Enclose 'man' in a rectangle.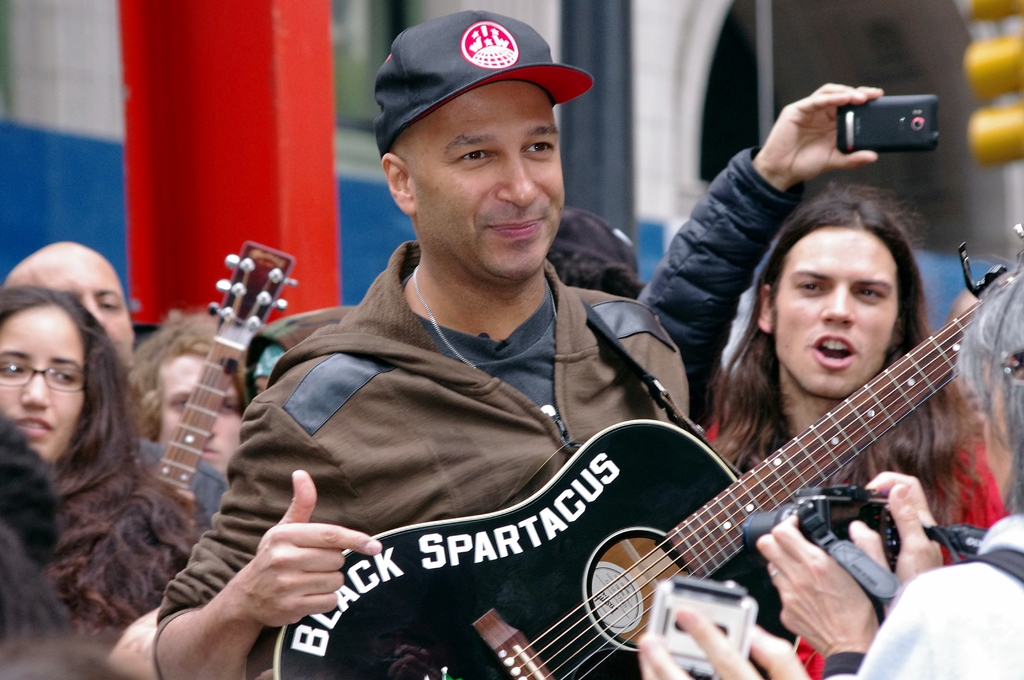
l=4, t=239, r=137, b=368.
